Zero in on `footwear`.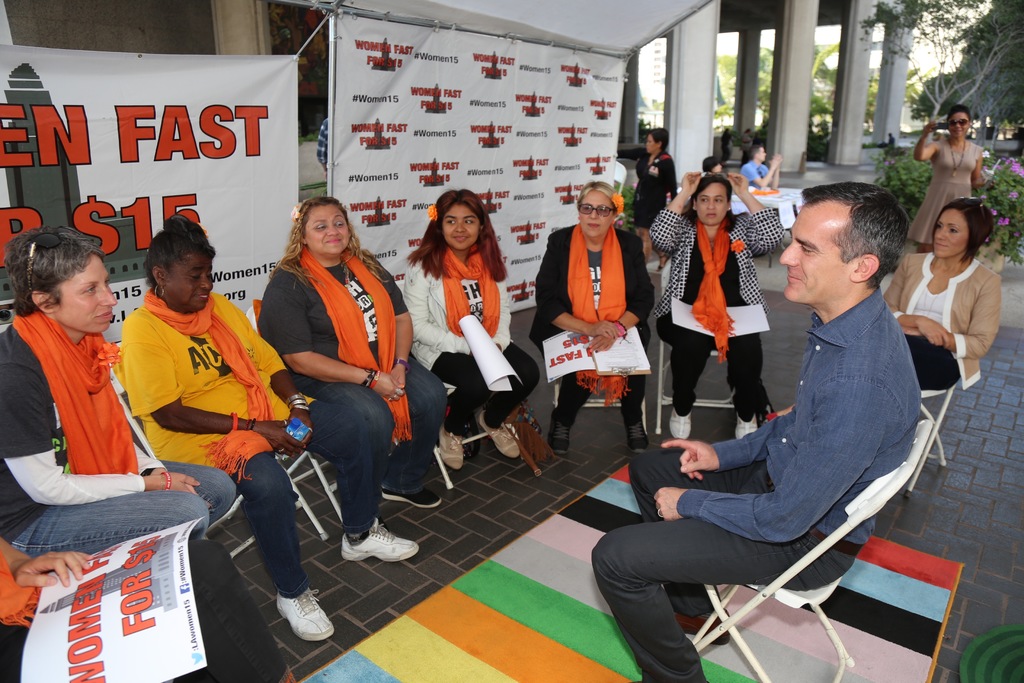
Zeroed in: 378/484/443/511.
